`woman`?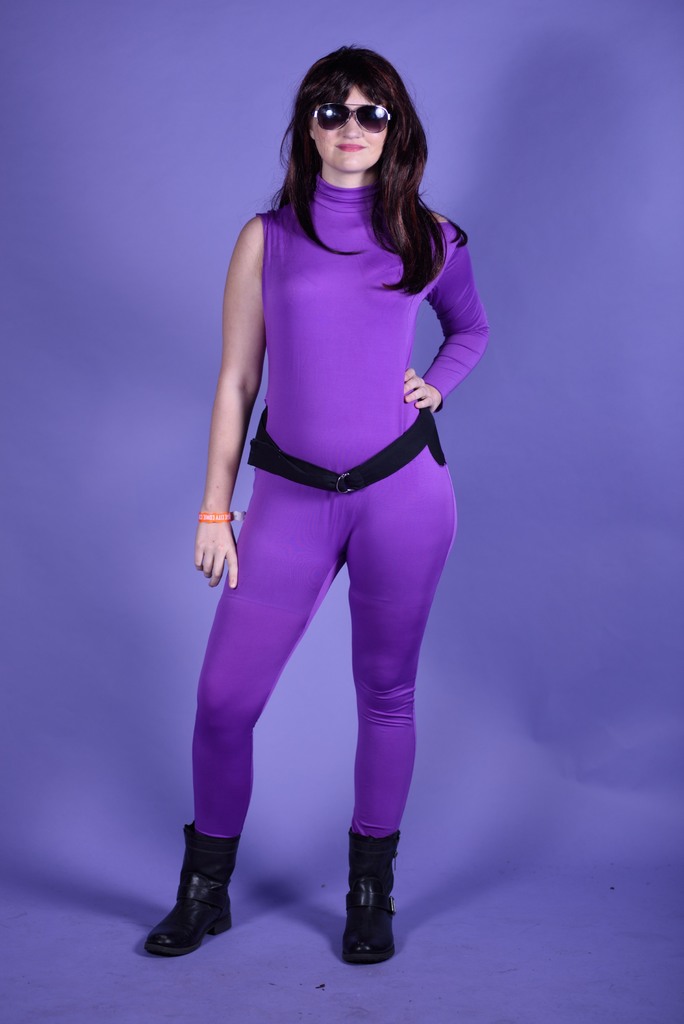
(143, 45, 489, 964)
